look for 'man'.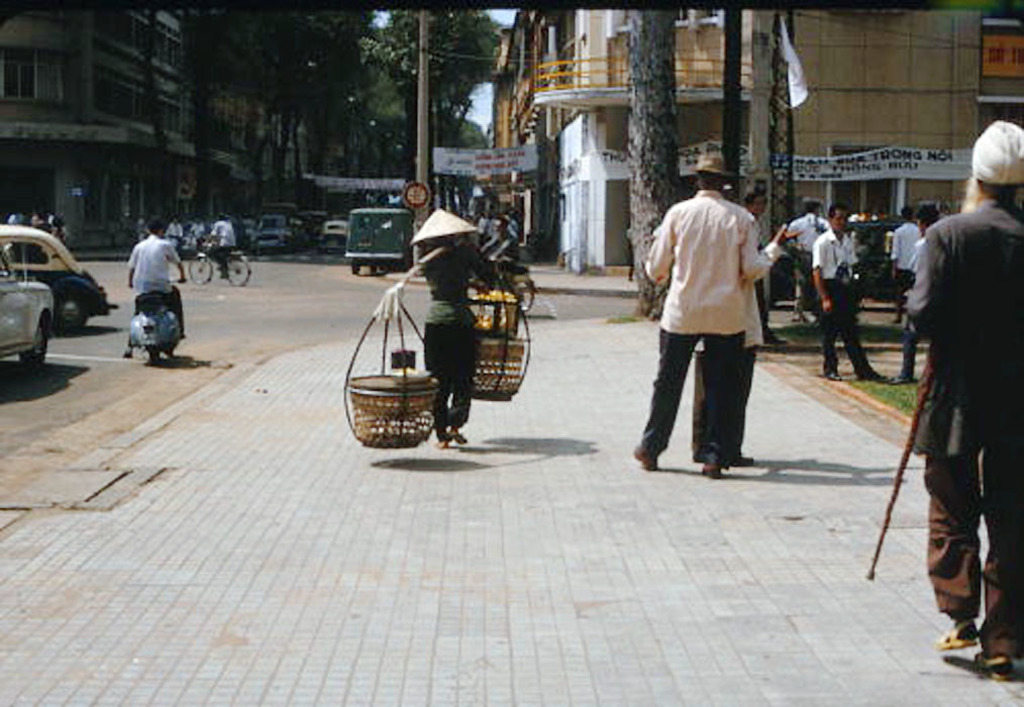
Found: [693, 183, 769, 466].
